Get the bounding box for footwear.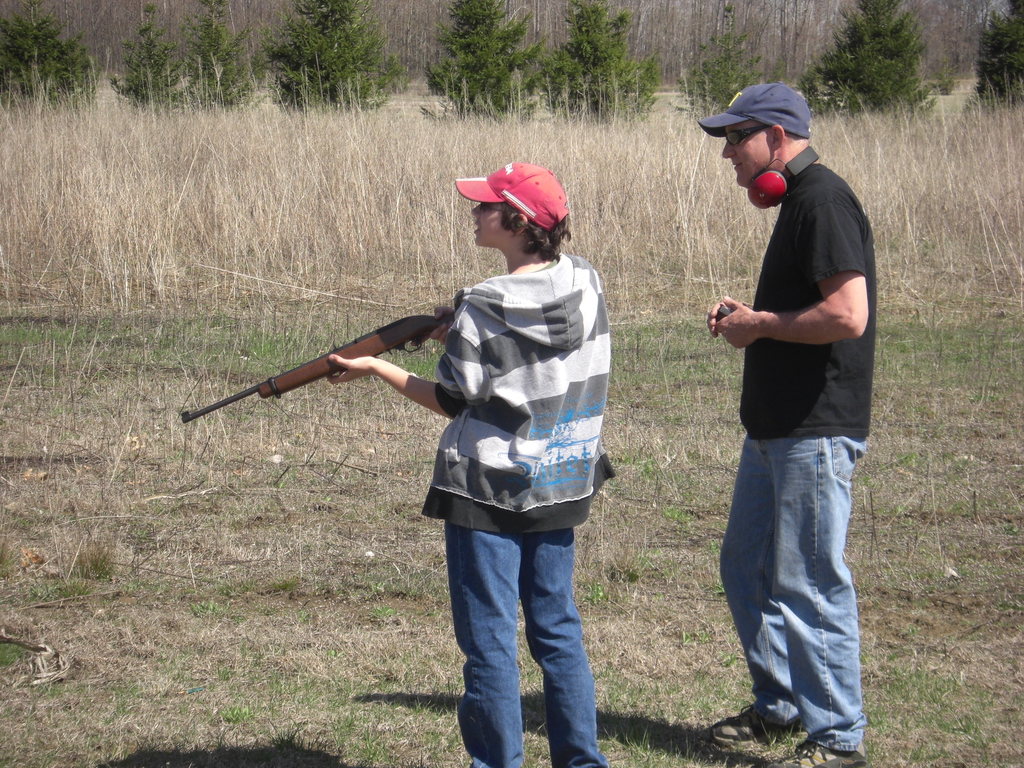
708 705 787 743.
